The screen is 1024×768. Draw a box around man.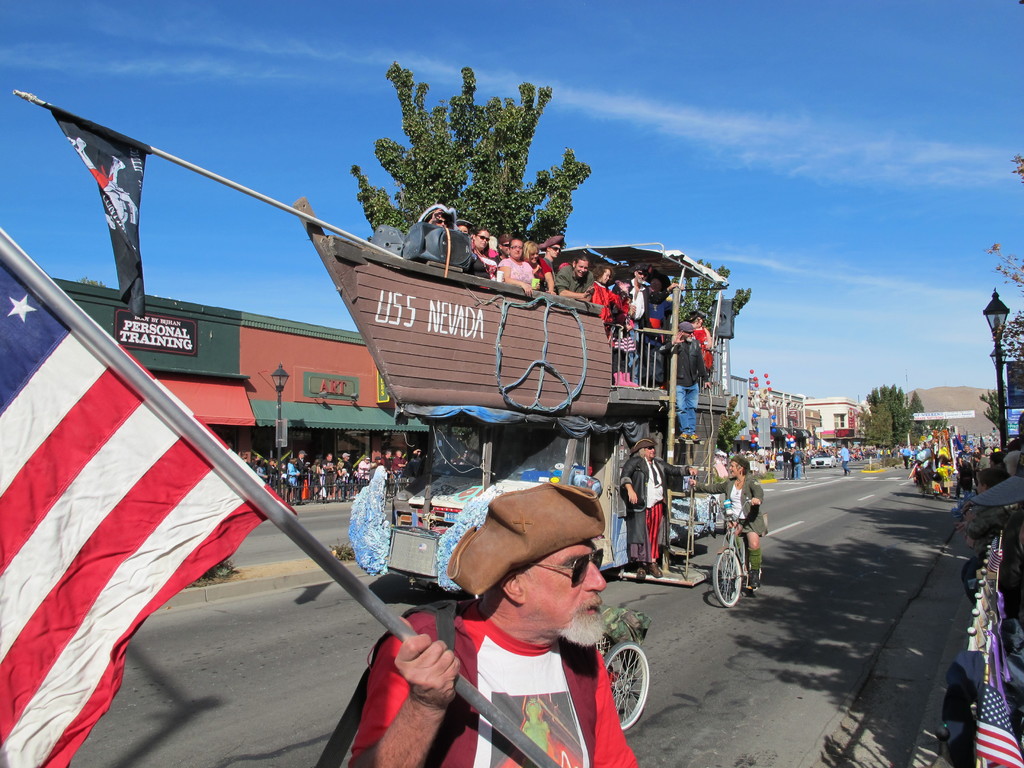
[326,472,646,743].
